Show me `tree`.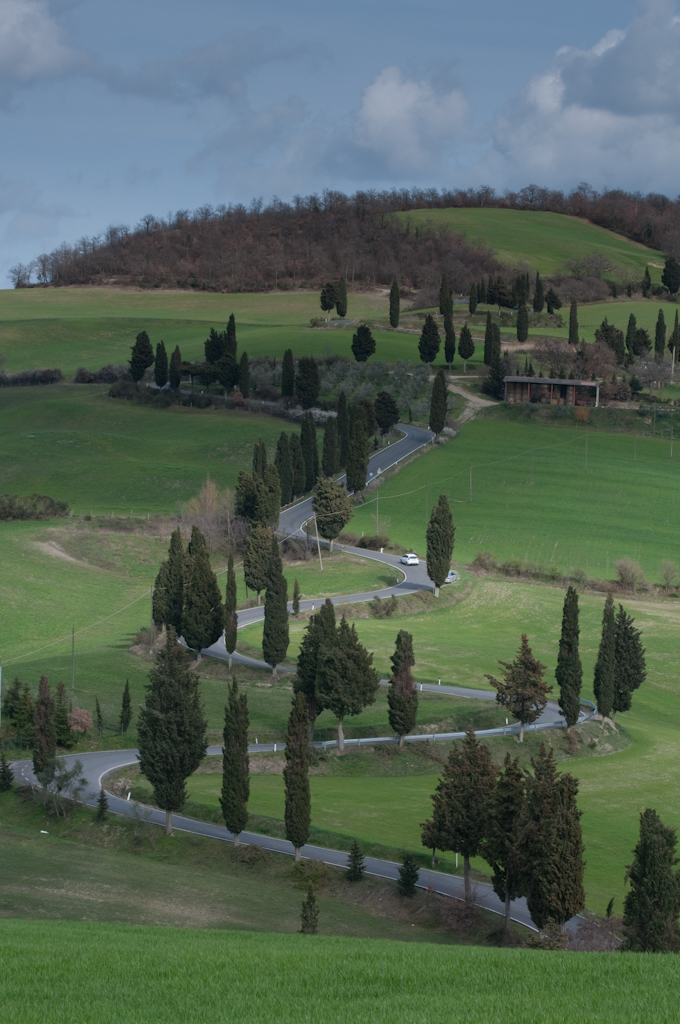
`tree` is here: <box>137,632,206,818</box>.
